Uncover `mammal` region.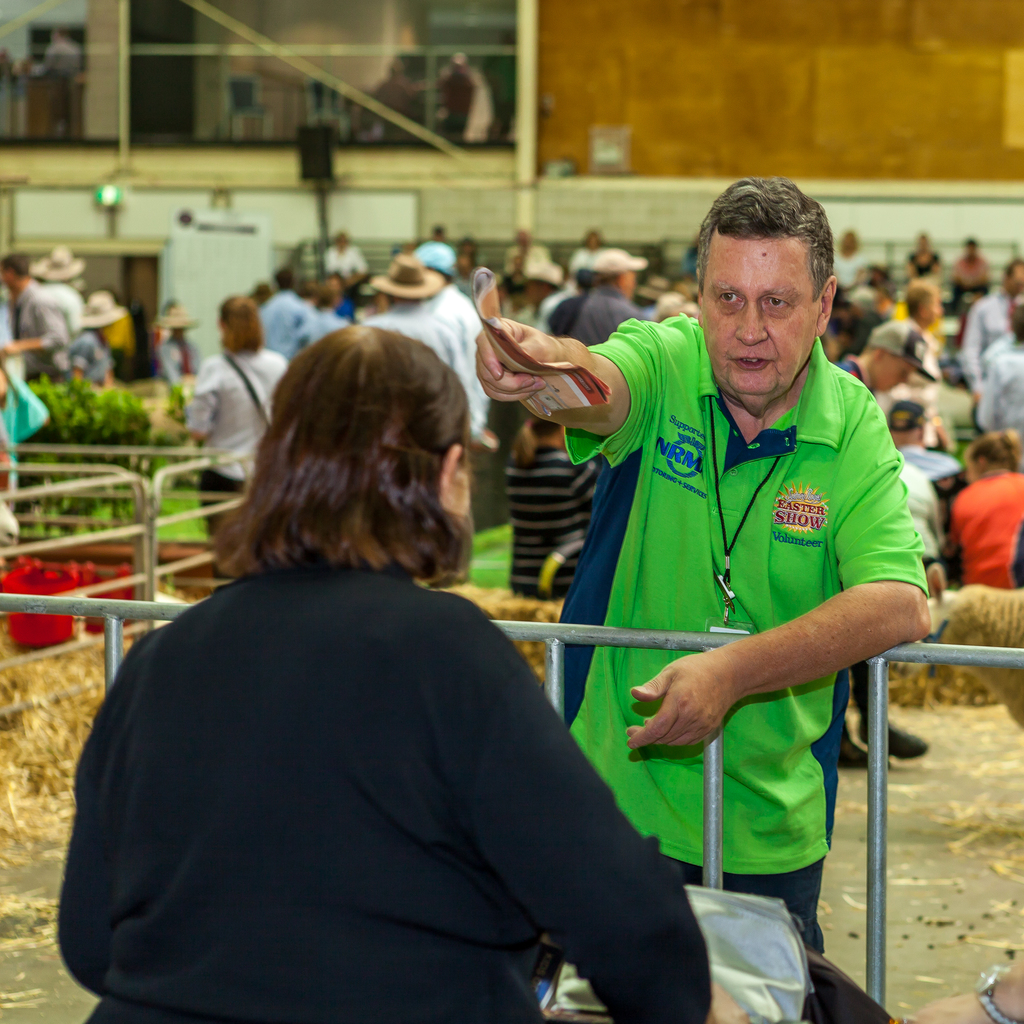
Uncovered: 566 247 652 344.
